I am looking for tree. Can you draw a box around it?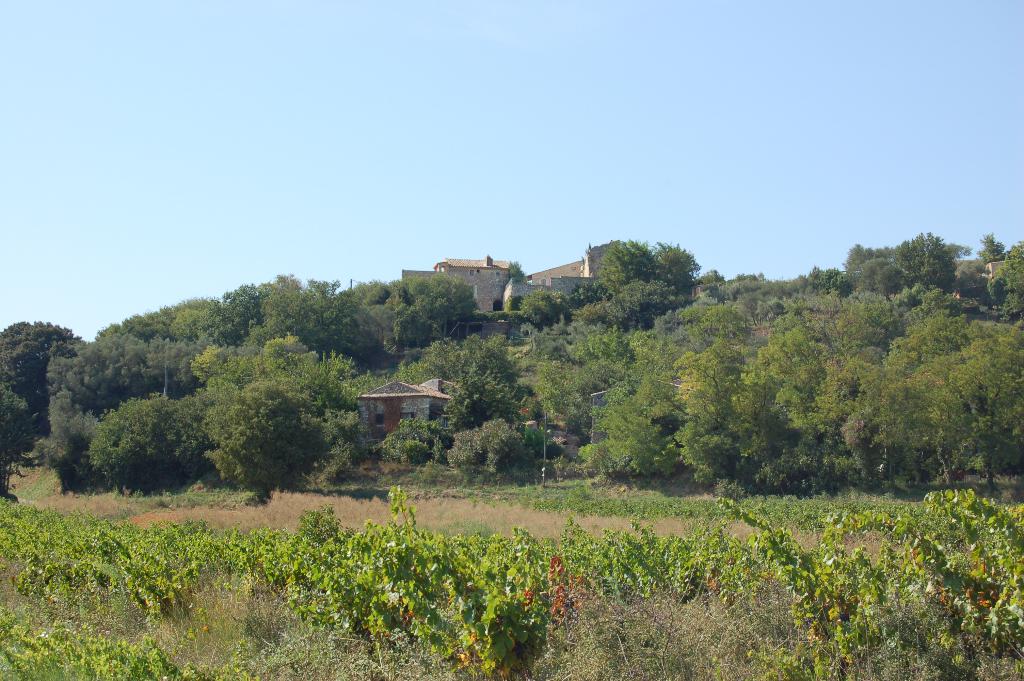
Sure, the bounding box is rect(870, 294, 1023, 483).
